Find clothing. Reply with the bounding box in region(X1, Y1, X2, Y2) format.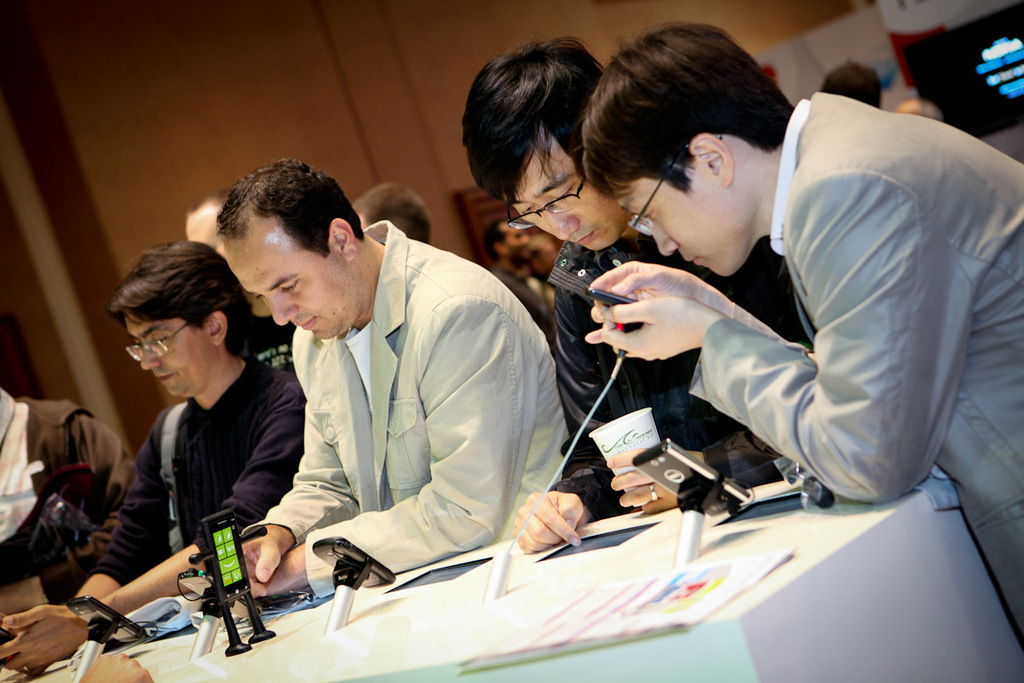
region(690, 86, 1023, 625).
